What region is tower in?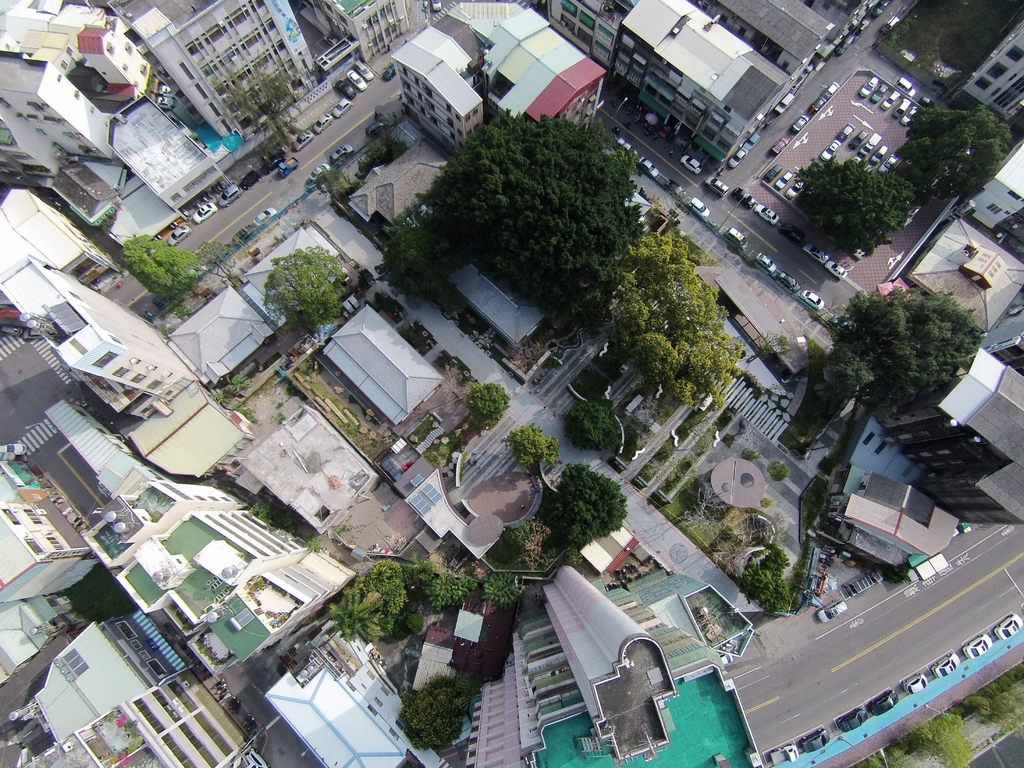
crop(463, 570, 764, 767).
